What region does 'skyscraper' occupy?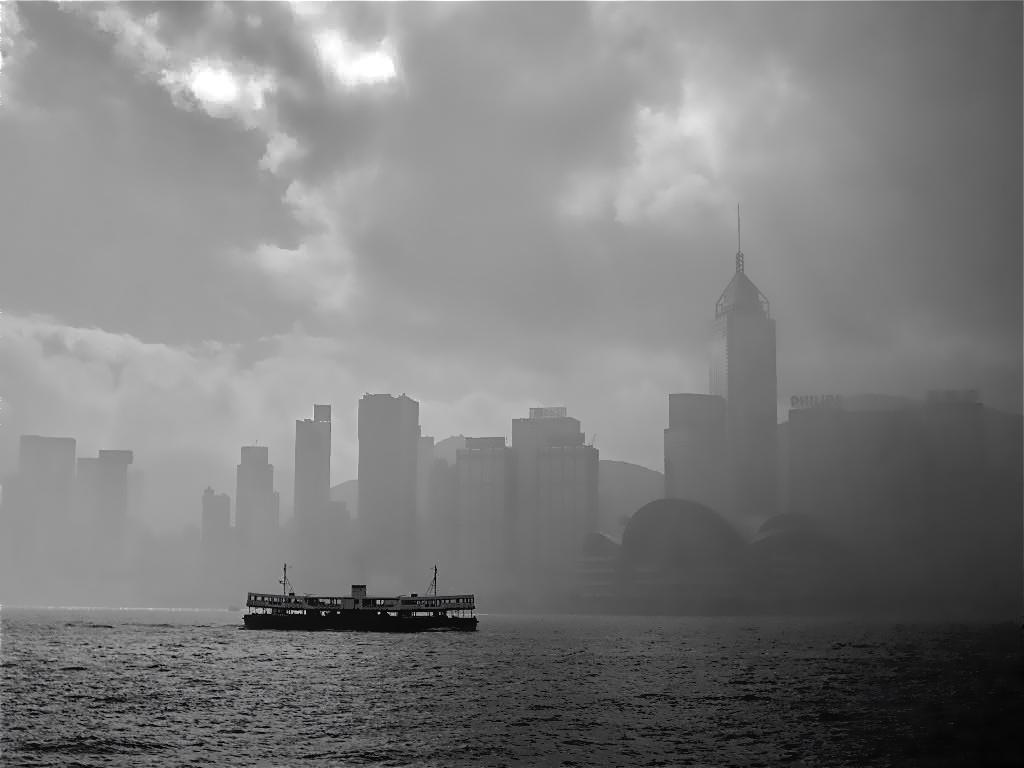
left=656, top=389, right=732, bottom=509.
